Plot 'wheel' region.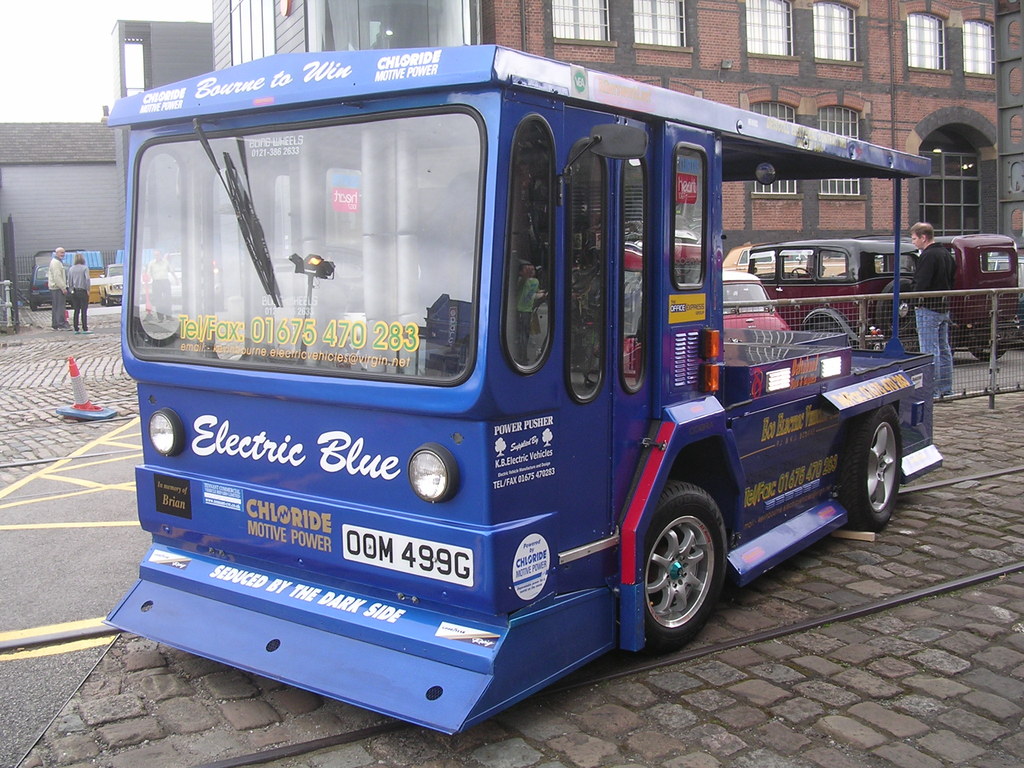
Plotted at detection(107, 293, 113, 304).
